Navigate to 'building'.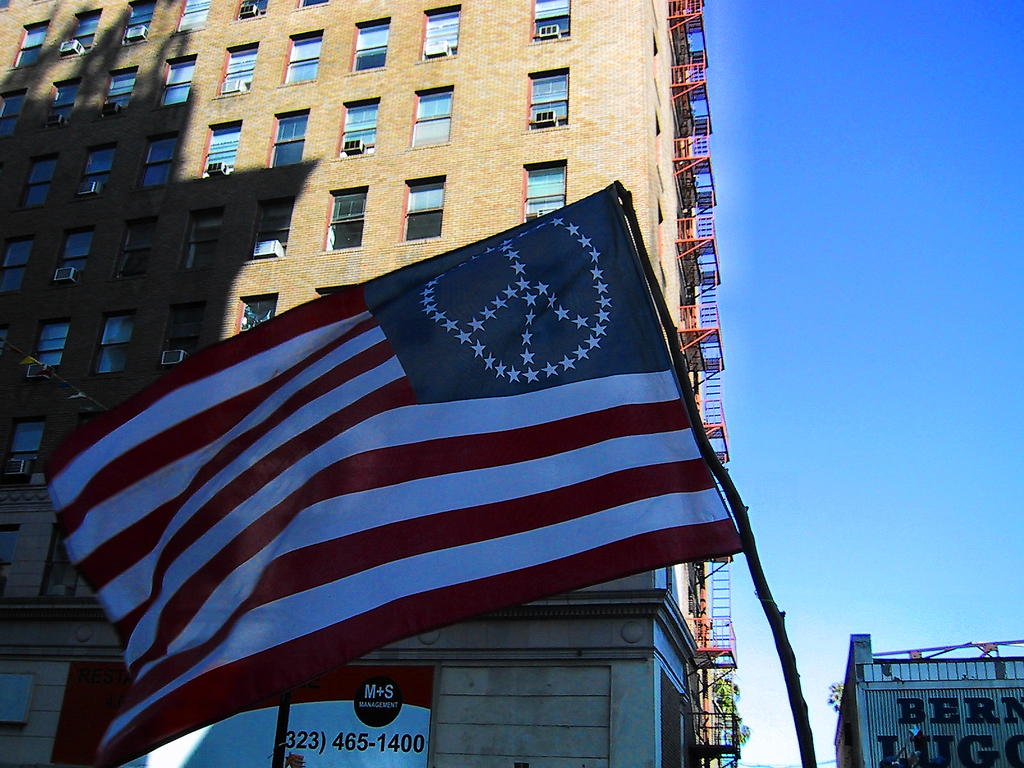
Navigation target: [0, 0, 747, 767].
